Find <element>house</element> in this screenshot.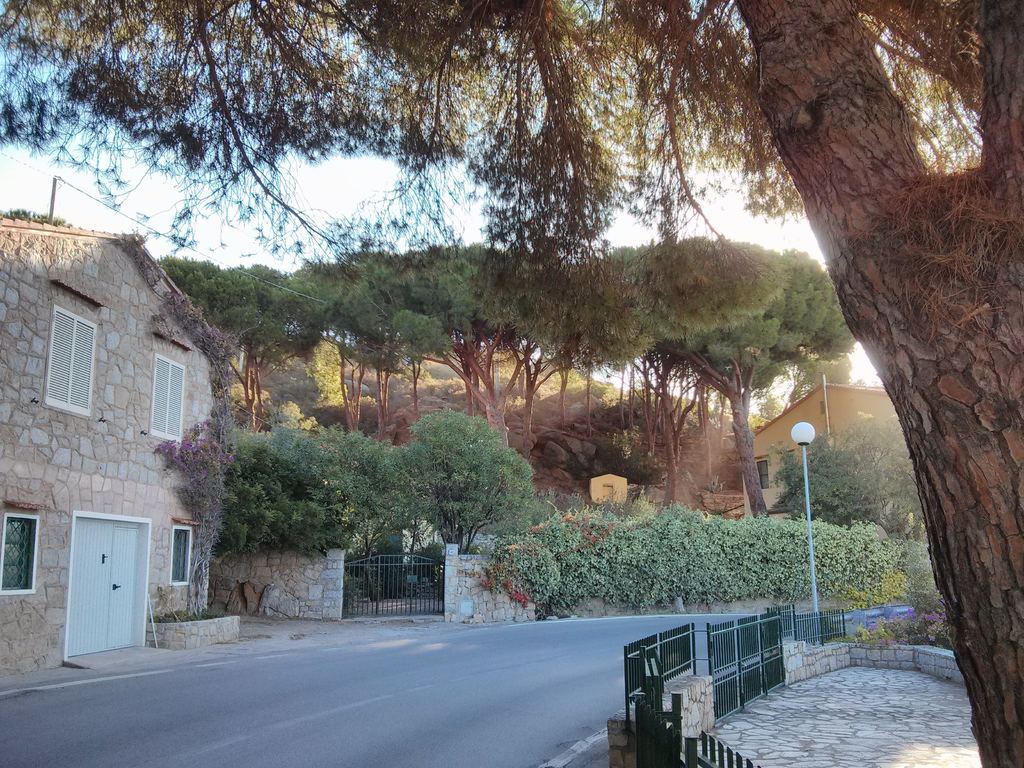
The bounding box for <element>house</element> is (10, 171, 239, 674).
